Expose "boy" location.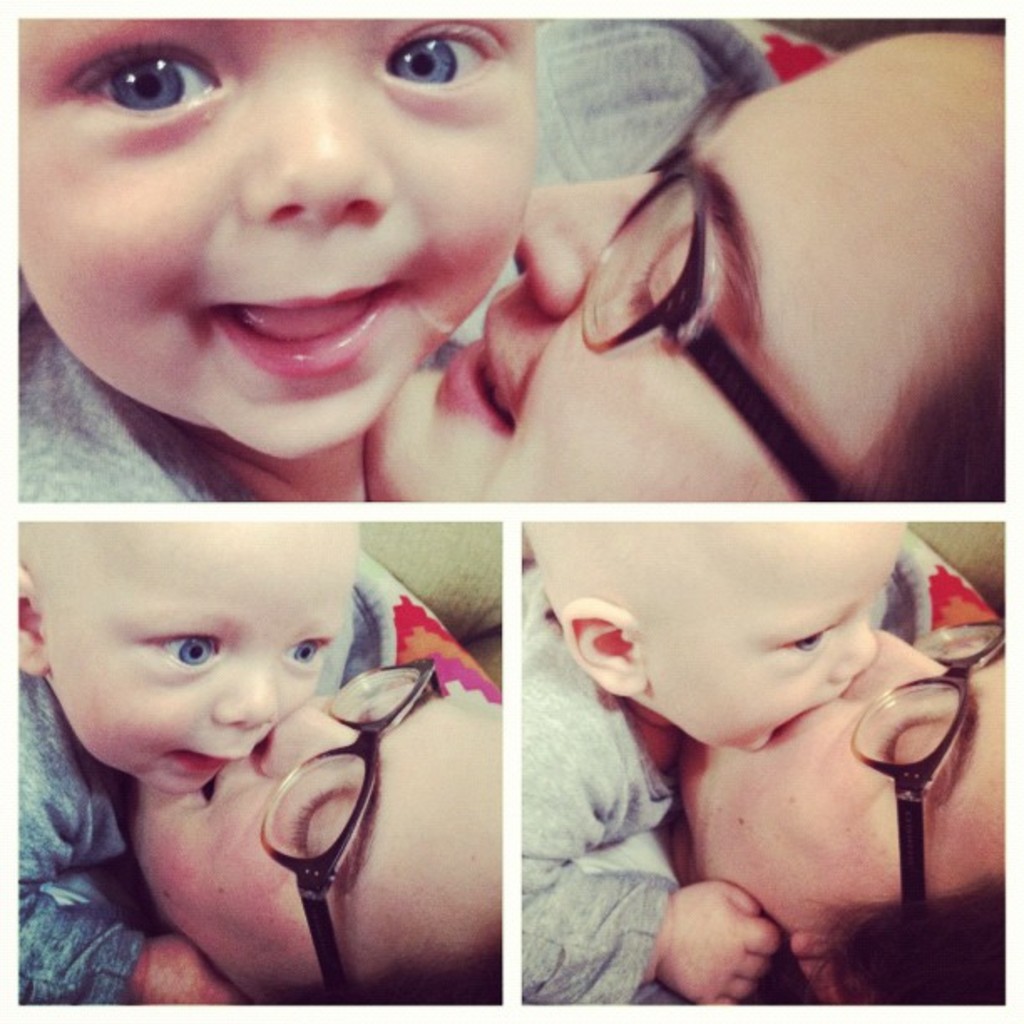
Exposed at [x1=20, y1=522, x2=400, y2=1007].
